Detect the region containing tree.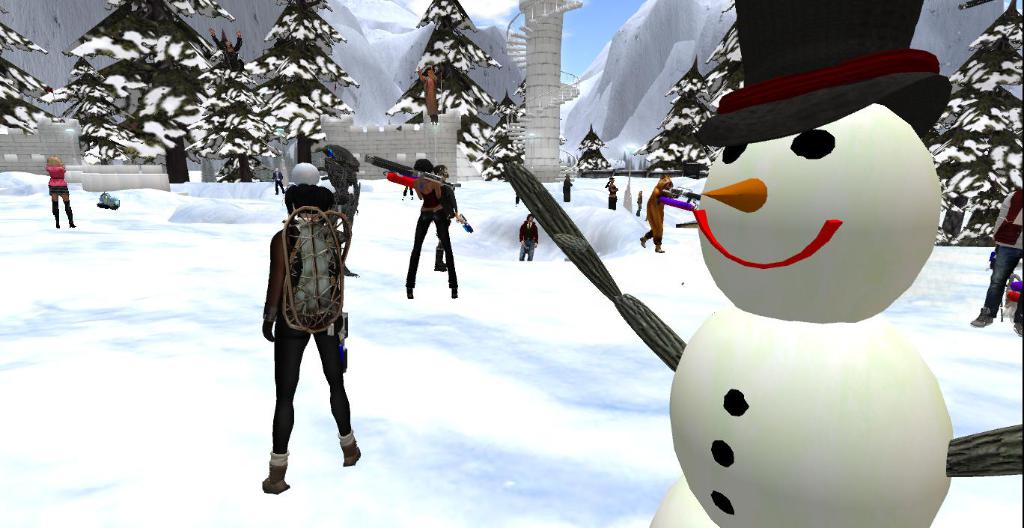
[x1=0, y1=5, x2=54, y2=137].
